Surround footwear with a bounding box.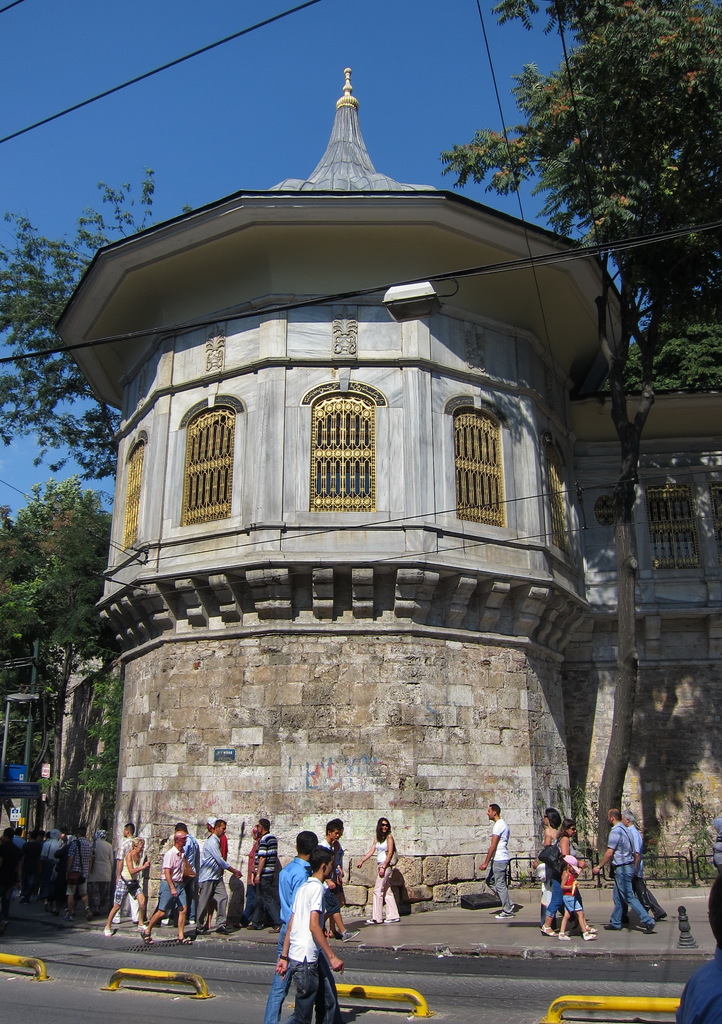
locate(138, 926, 156, 947).
